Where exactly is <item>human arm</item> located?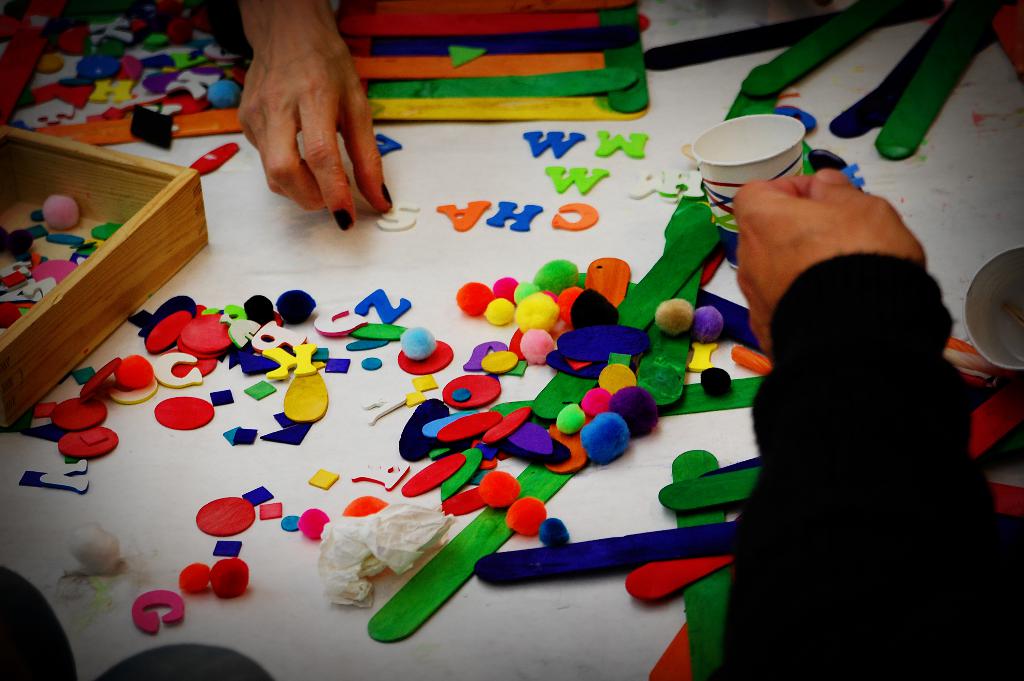
Its bounding box is [x1=233, y1=0, x2=394, y2=233].
